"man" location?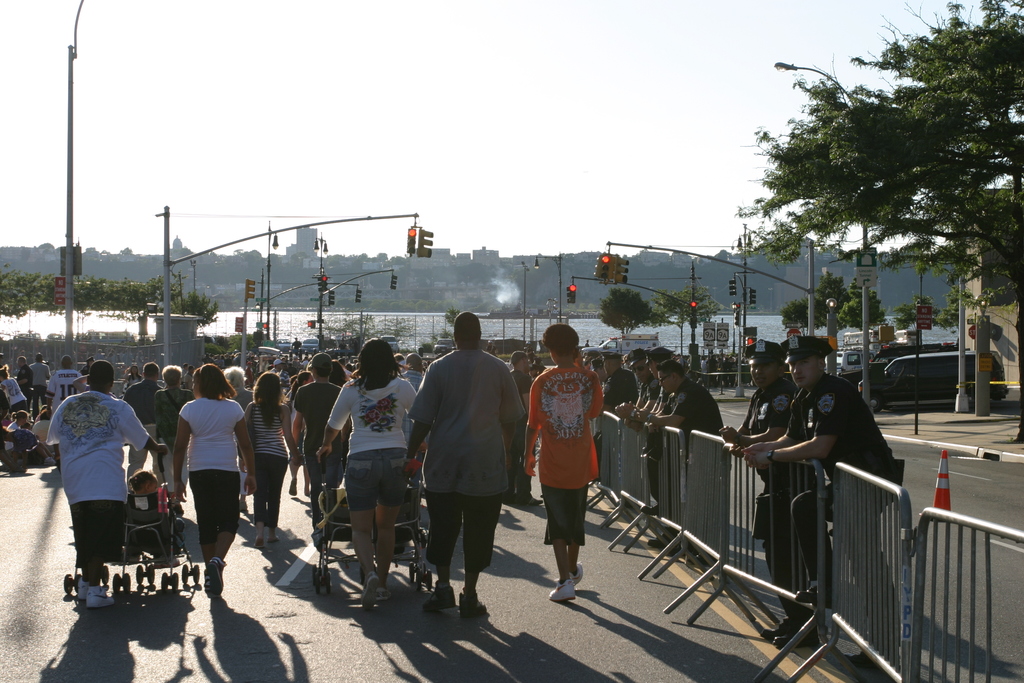
<region>742, 329, 906, 679</region>
